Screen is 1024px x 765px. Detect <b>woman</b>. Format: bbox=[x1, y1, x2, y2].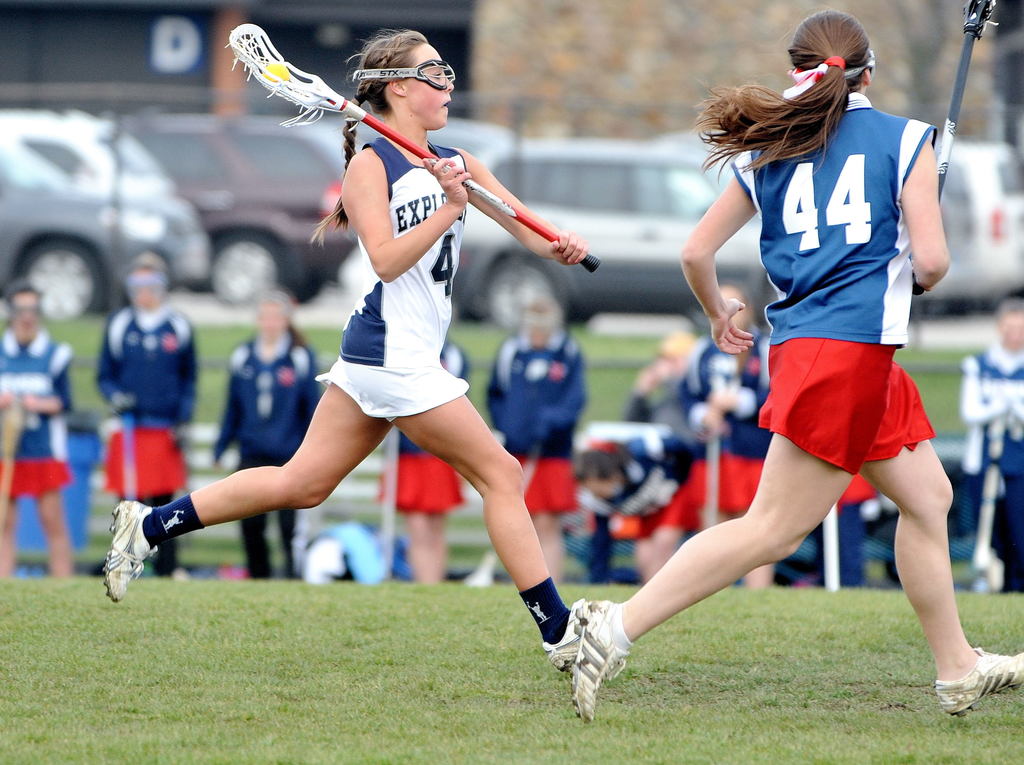
bbox=[647, 4, 979, 743].
